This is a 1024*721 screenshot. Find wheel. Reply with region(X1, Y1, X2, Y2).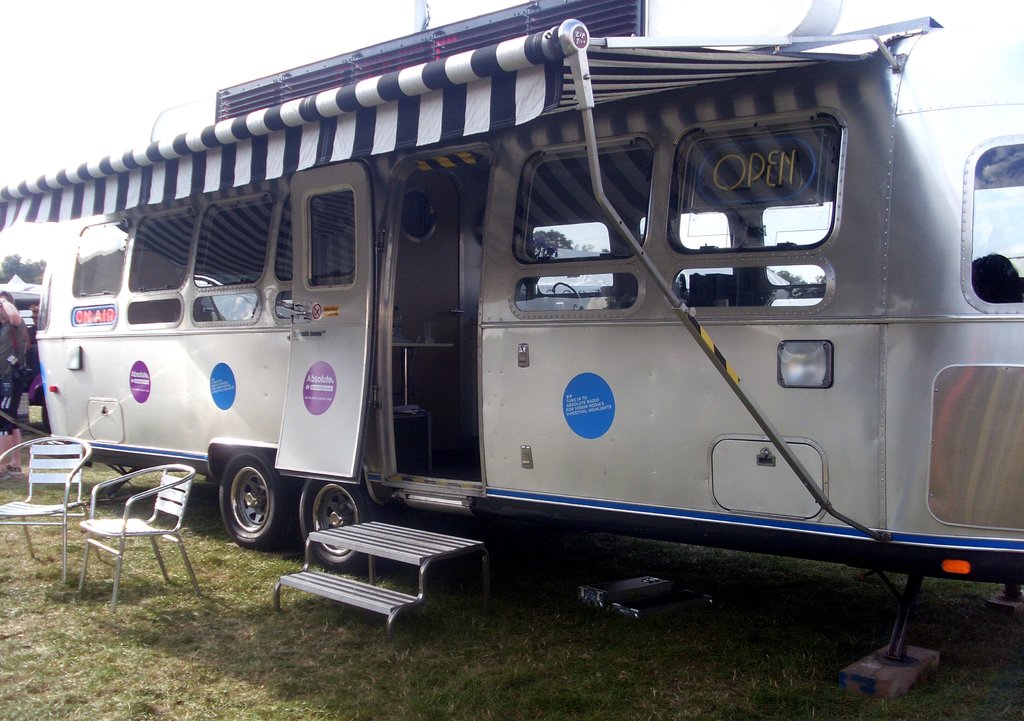
region(40, 402, 50, 429).
